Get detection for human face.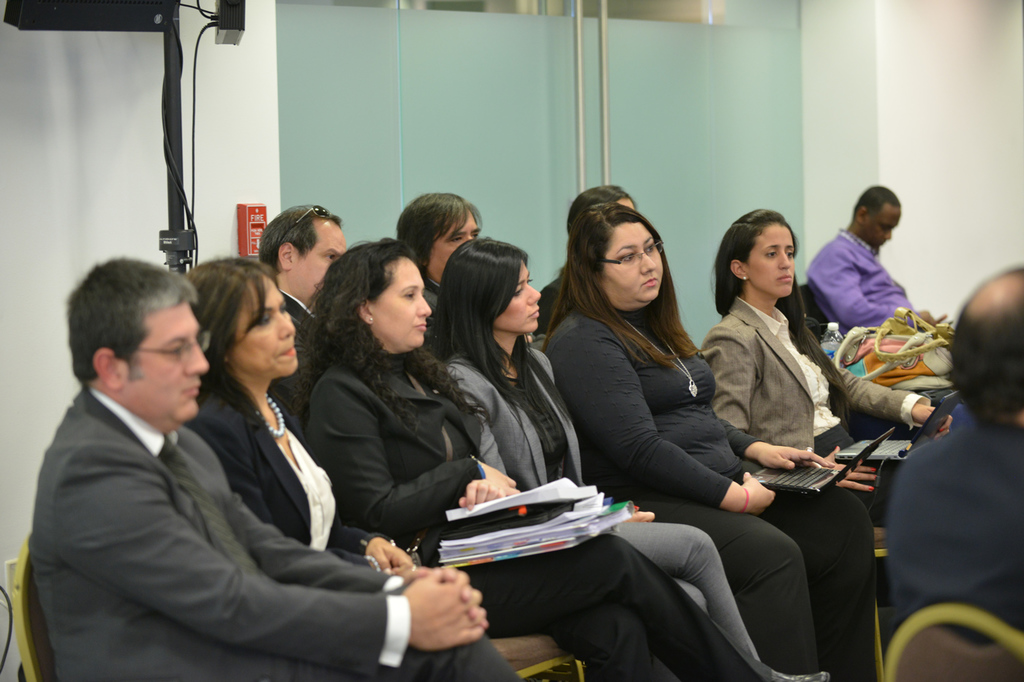
Detection: l=285, t=210, r=348, b=292.
